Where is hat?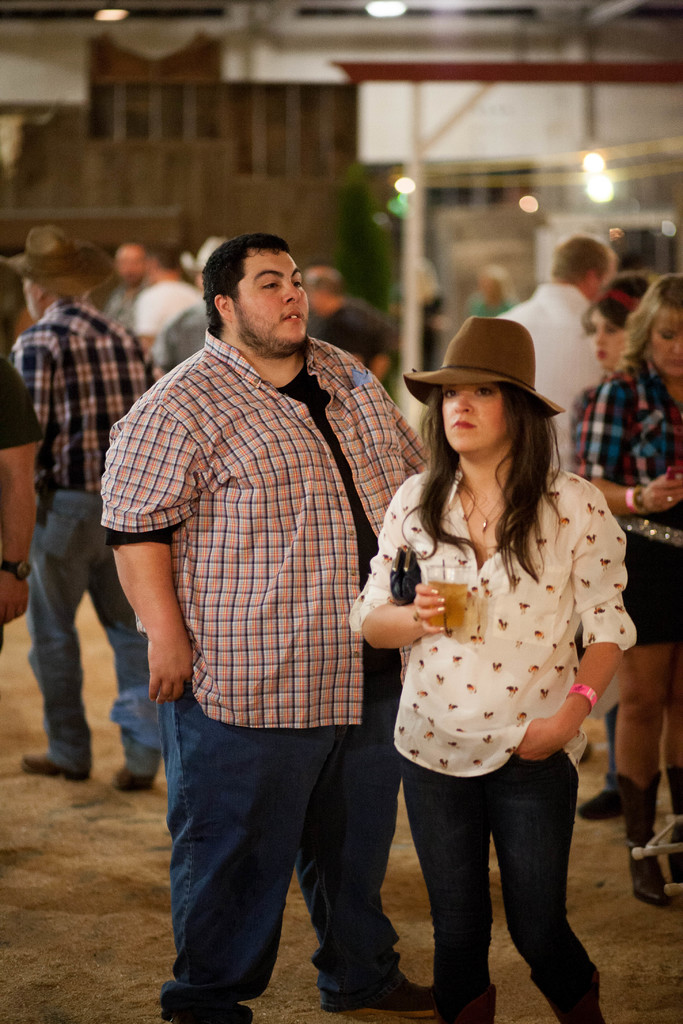
[404,311,566,417].
